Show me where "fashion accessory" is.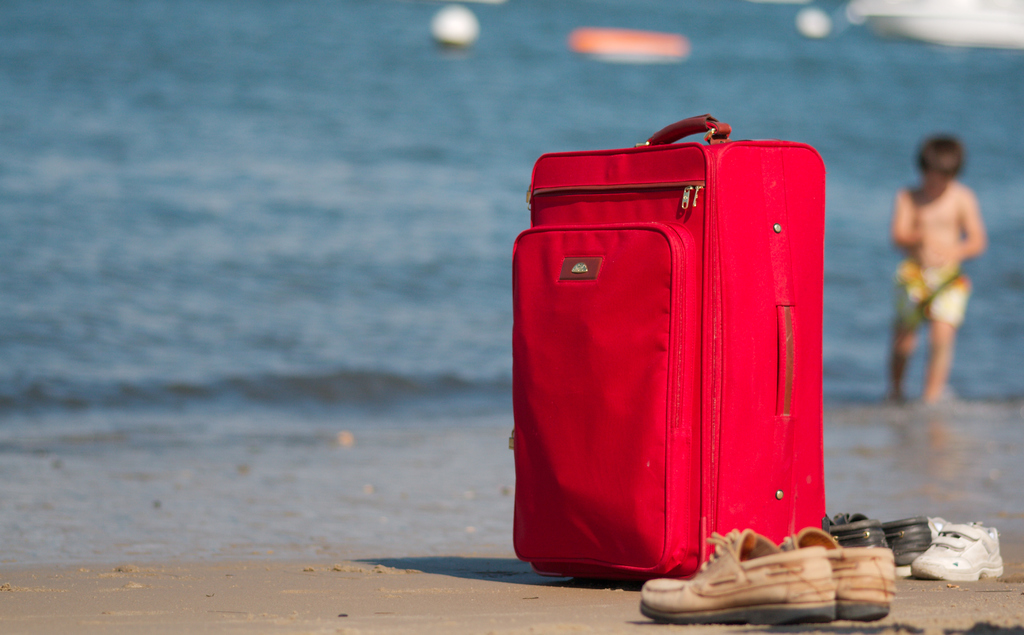
"fashion accessory" is at x1=908, y1=518, x2=1007, y2=582.
